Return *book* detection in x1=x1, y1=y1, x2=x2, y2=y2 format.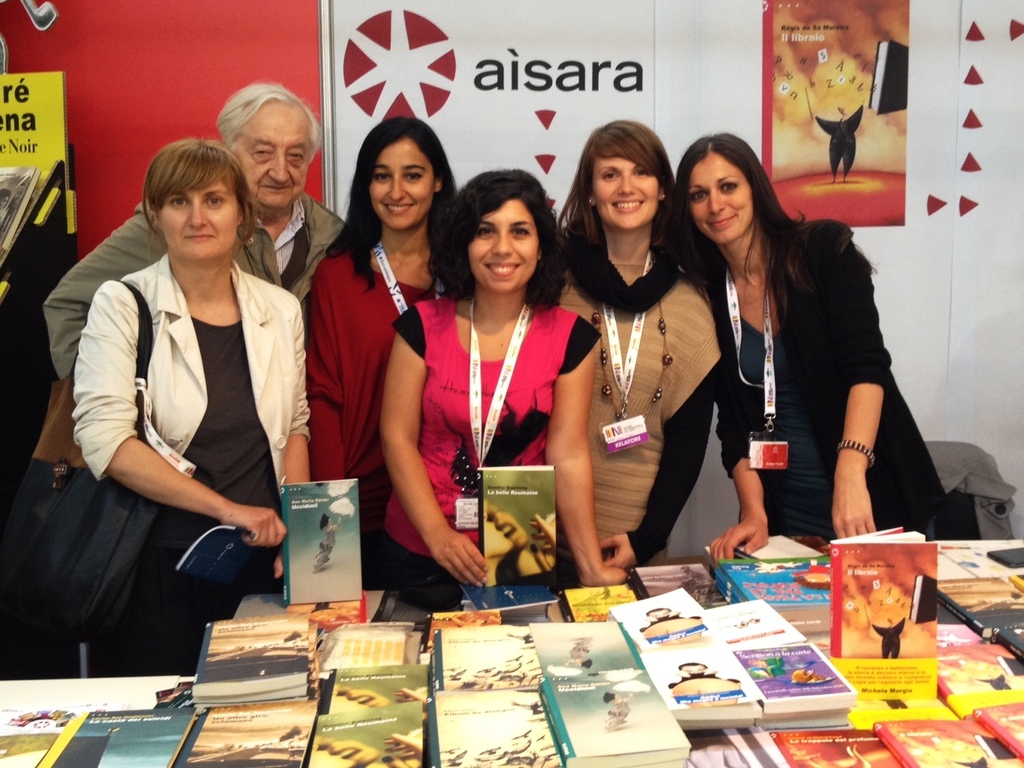
x1=297, y1=645, x2=423, y2=740.
